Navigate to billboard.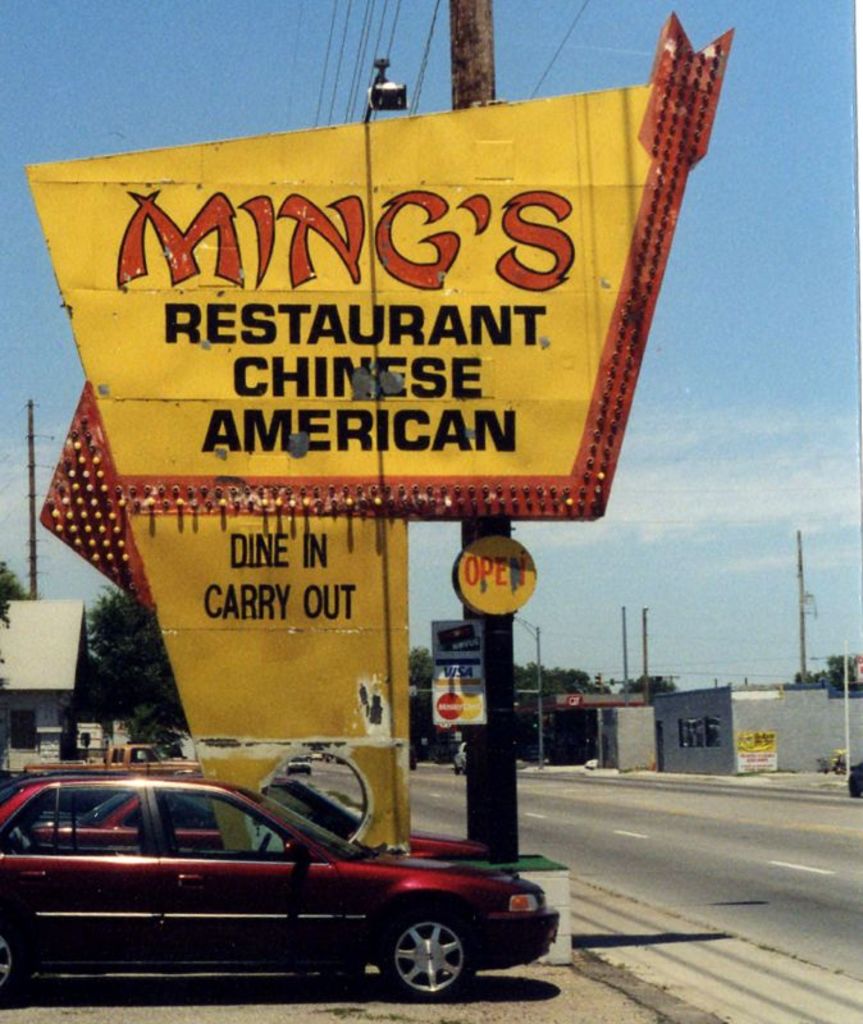
Navigation target: BBox(854, 652, 862, 684).
